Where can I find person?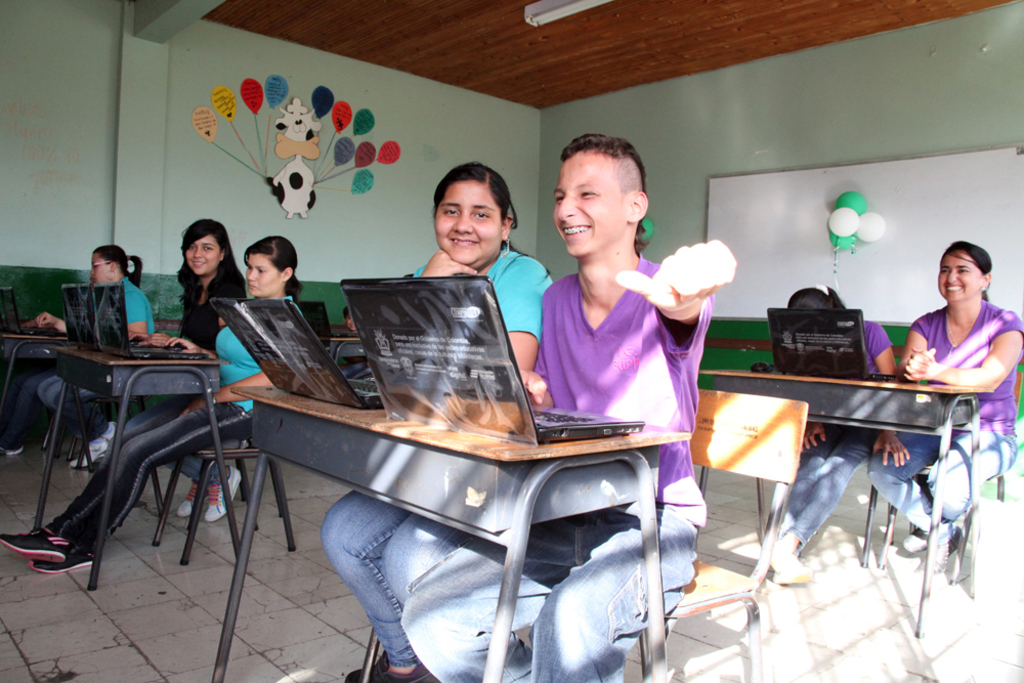
You can find it at 0 230 311 575.
